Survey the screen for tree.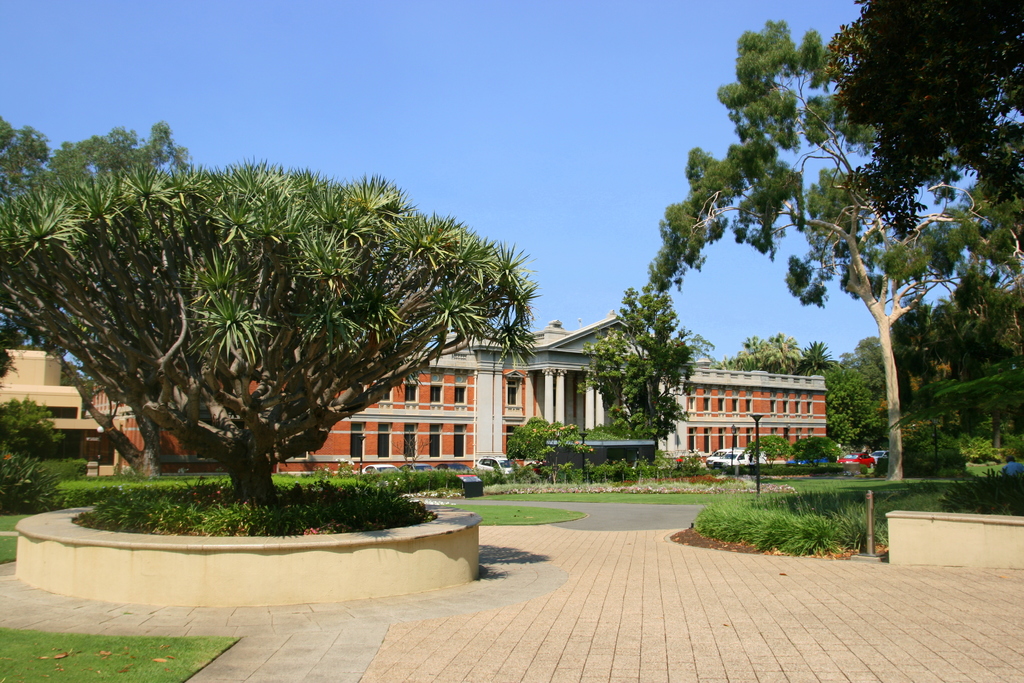
Survey found: 0, 119, 193, 332.
